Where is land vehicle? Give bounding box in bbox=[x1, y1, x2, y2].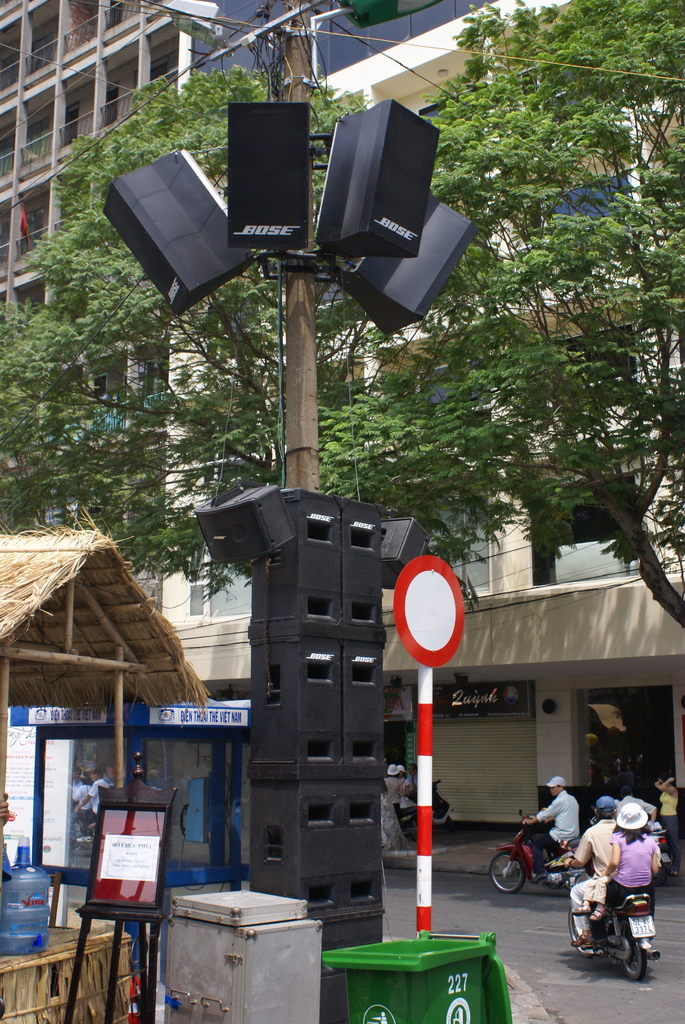
bbox=[651, 829, 672, 884].
